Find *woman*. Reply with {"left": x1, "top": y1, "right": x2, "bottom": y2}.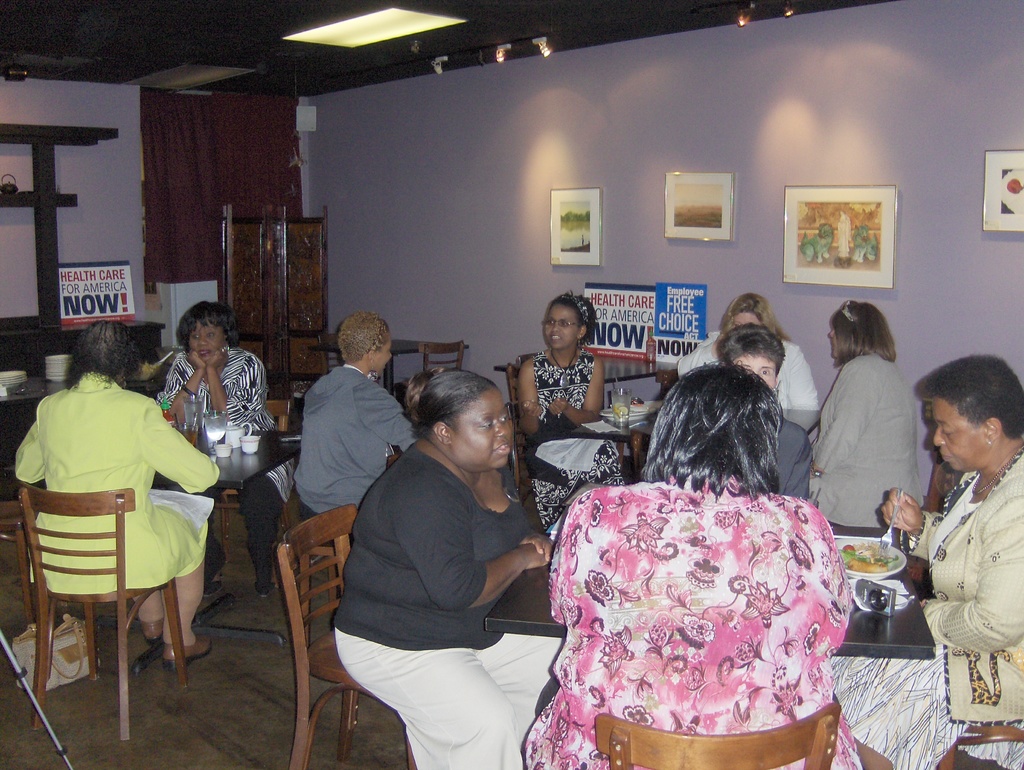
{"left": 514, "top": 293, "right": 625, "bottom": 550}.
